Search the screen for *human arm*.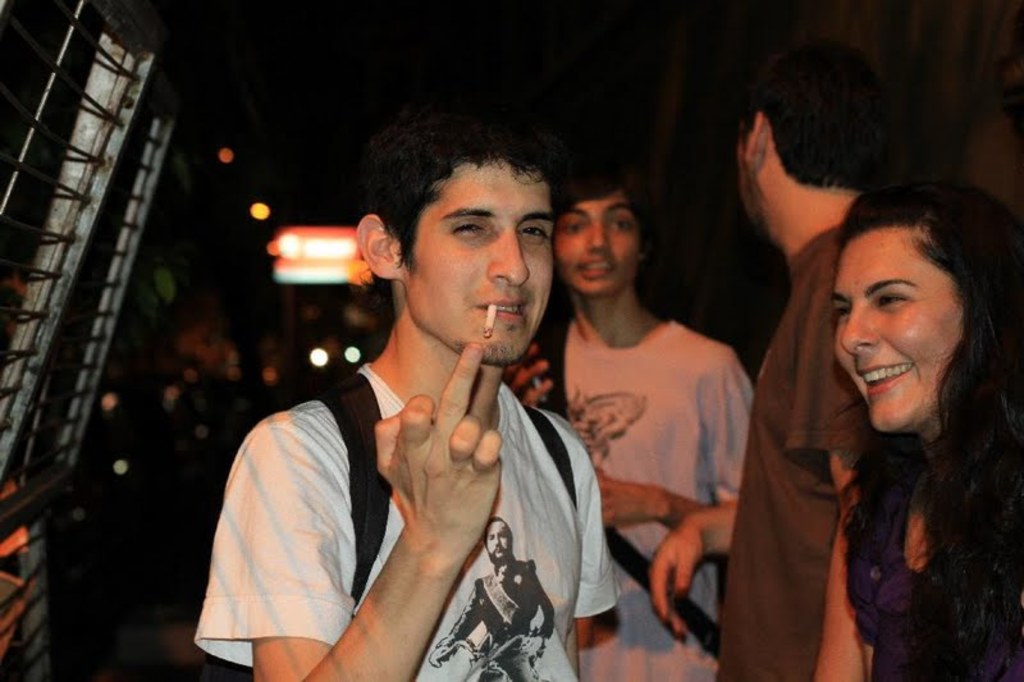
Found at {"x1": 598, "y1": 354, "x2": 756, "y2": 527}.
